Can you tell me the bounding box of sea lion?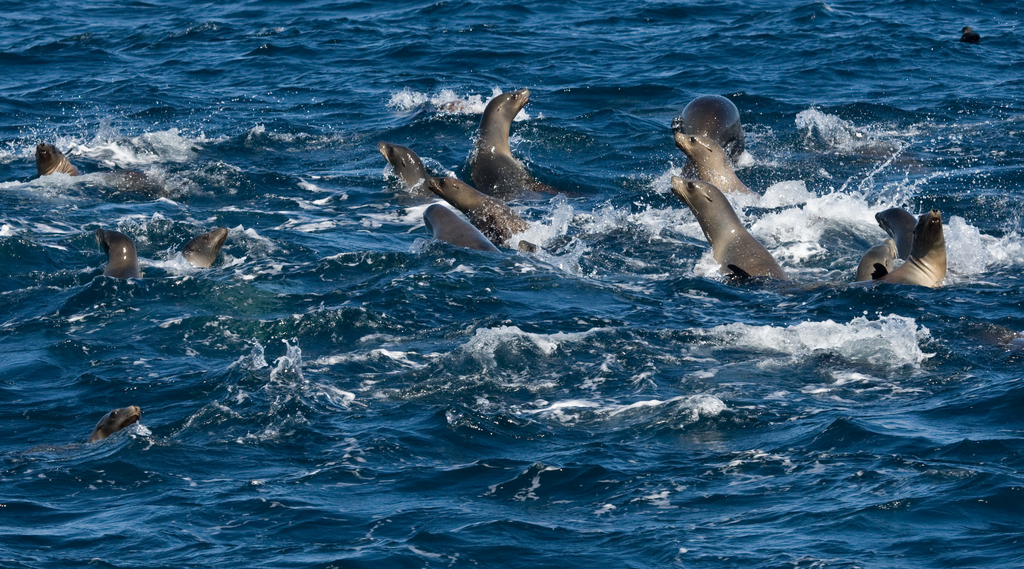
box(879, 204, 928, 259).
